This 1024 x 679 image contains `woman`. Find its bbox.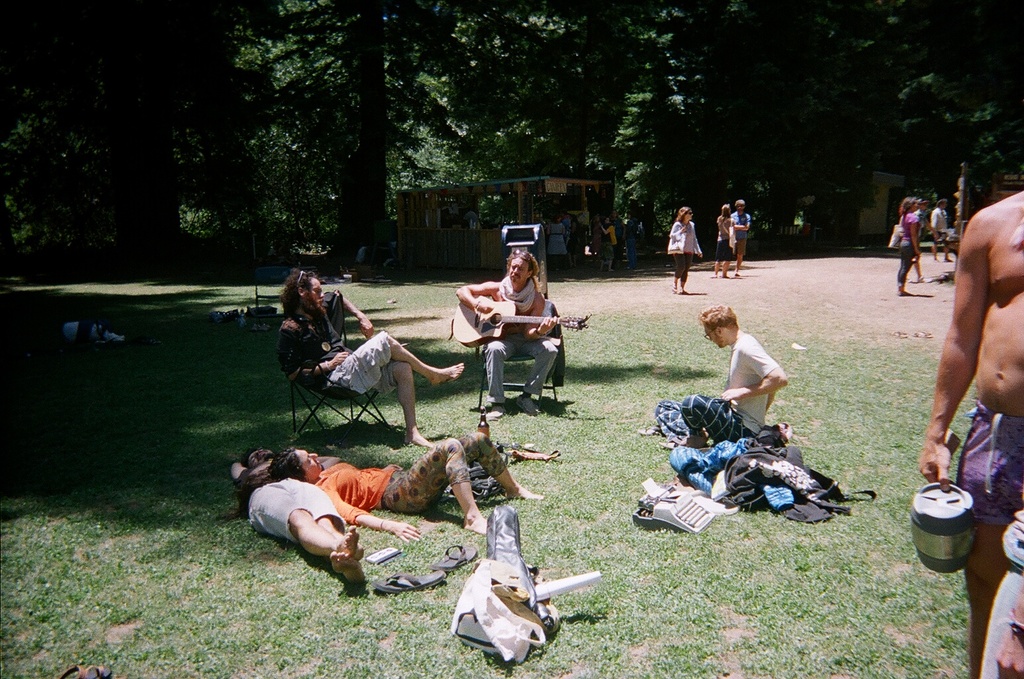
[left=546, top=216, right=565, bottom=272].
